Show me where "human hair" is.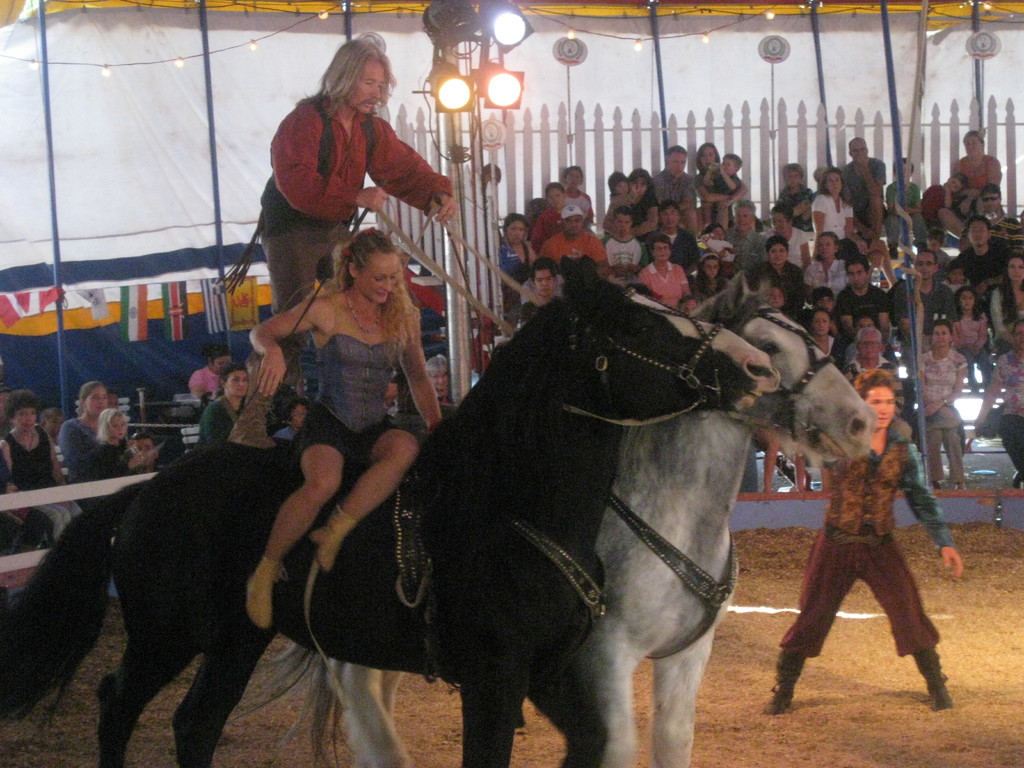
"human hair" is at region(78, 381, 99, 416).
